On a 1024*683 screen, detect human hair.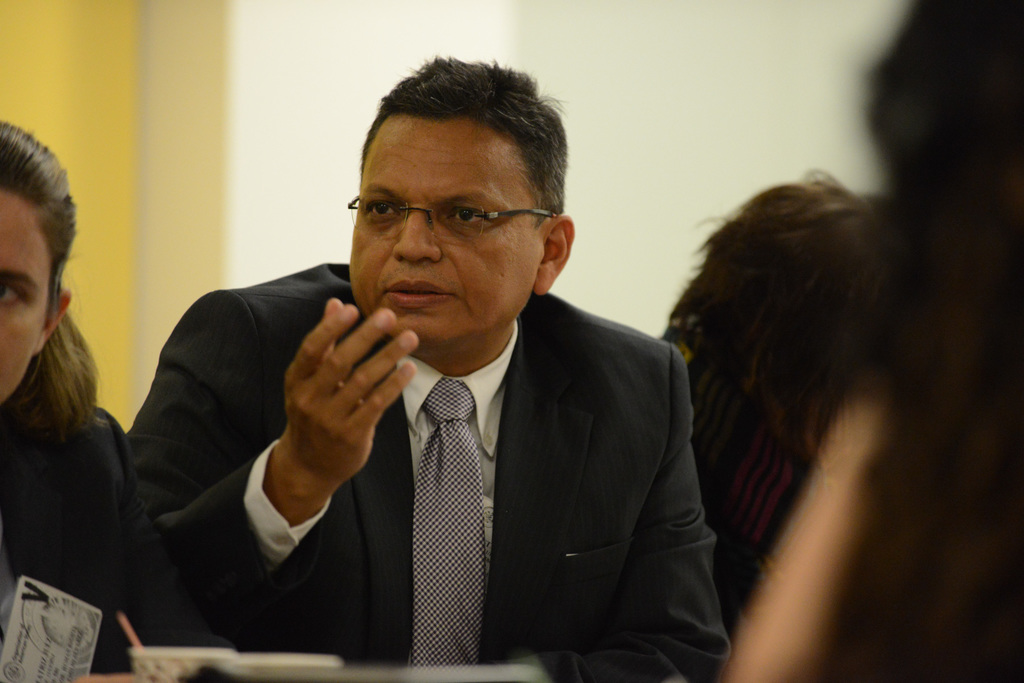
(0,121,99,441).
